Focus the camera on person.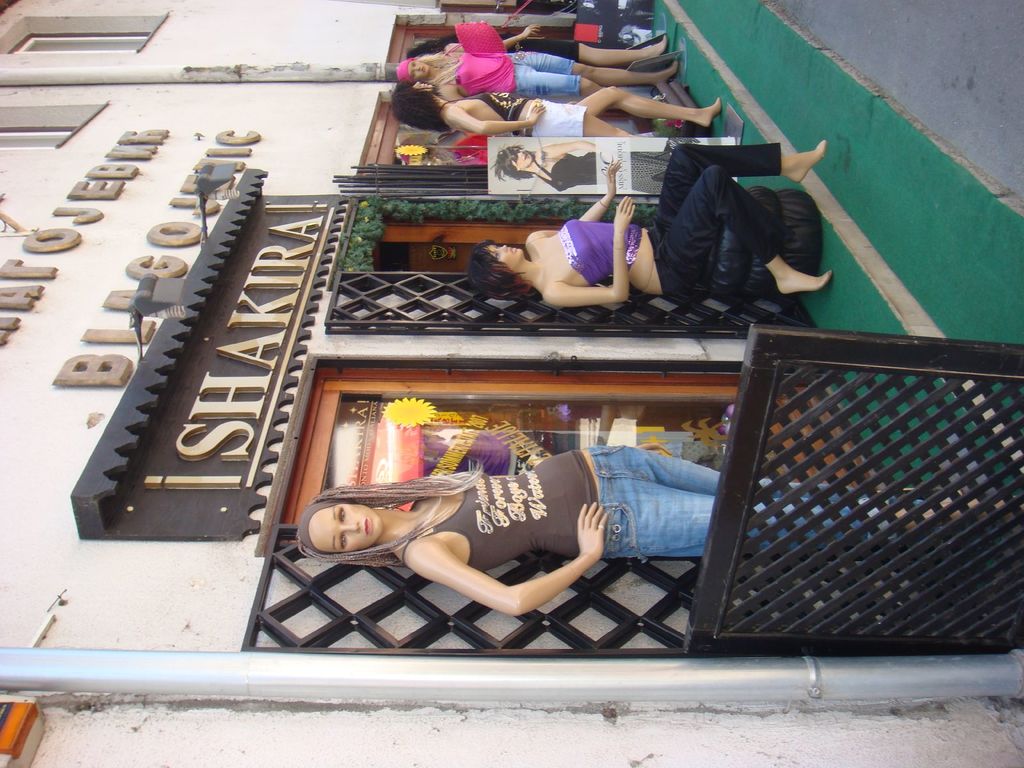
Focus region: box=[403, 30, 669, 53].
